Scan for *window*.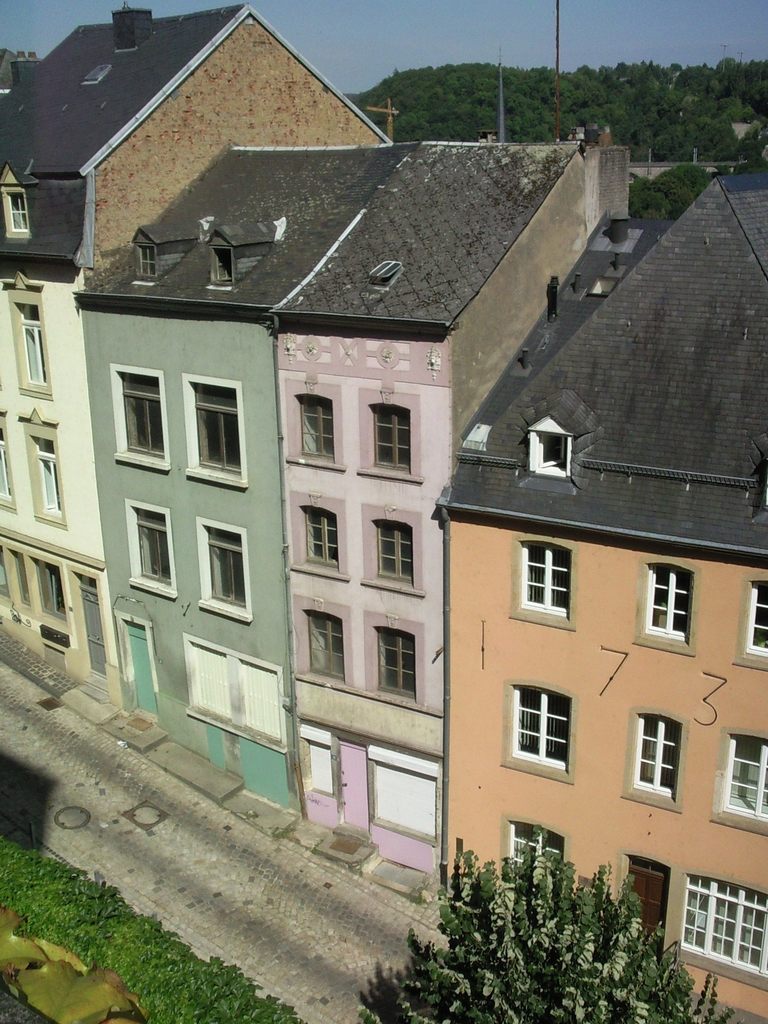
Scan result: <bbox>130, 511, 168, 588</bbox>.
